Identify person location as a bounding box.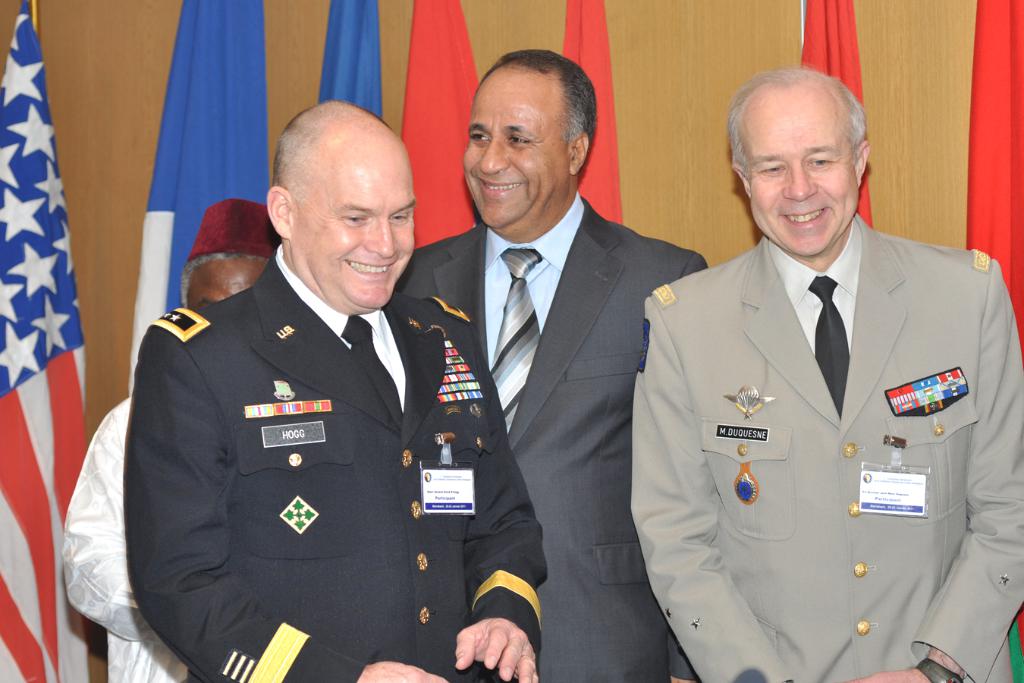
[61,196,280,682].
